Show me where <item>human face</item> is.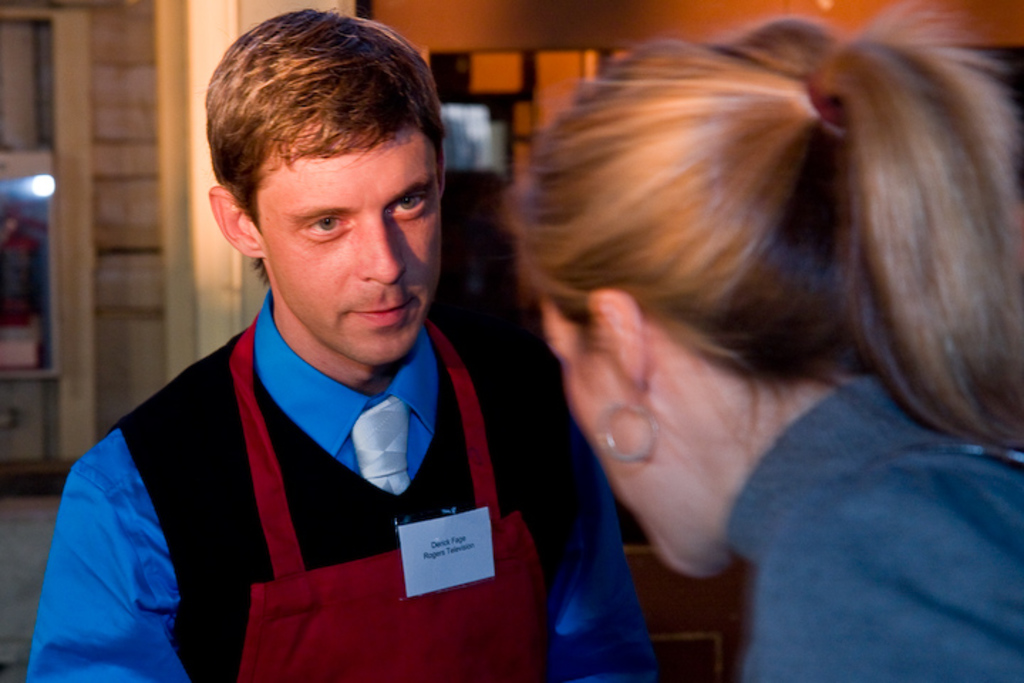
<item>human face</item> is at 256, 125, 451, 369.
